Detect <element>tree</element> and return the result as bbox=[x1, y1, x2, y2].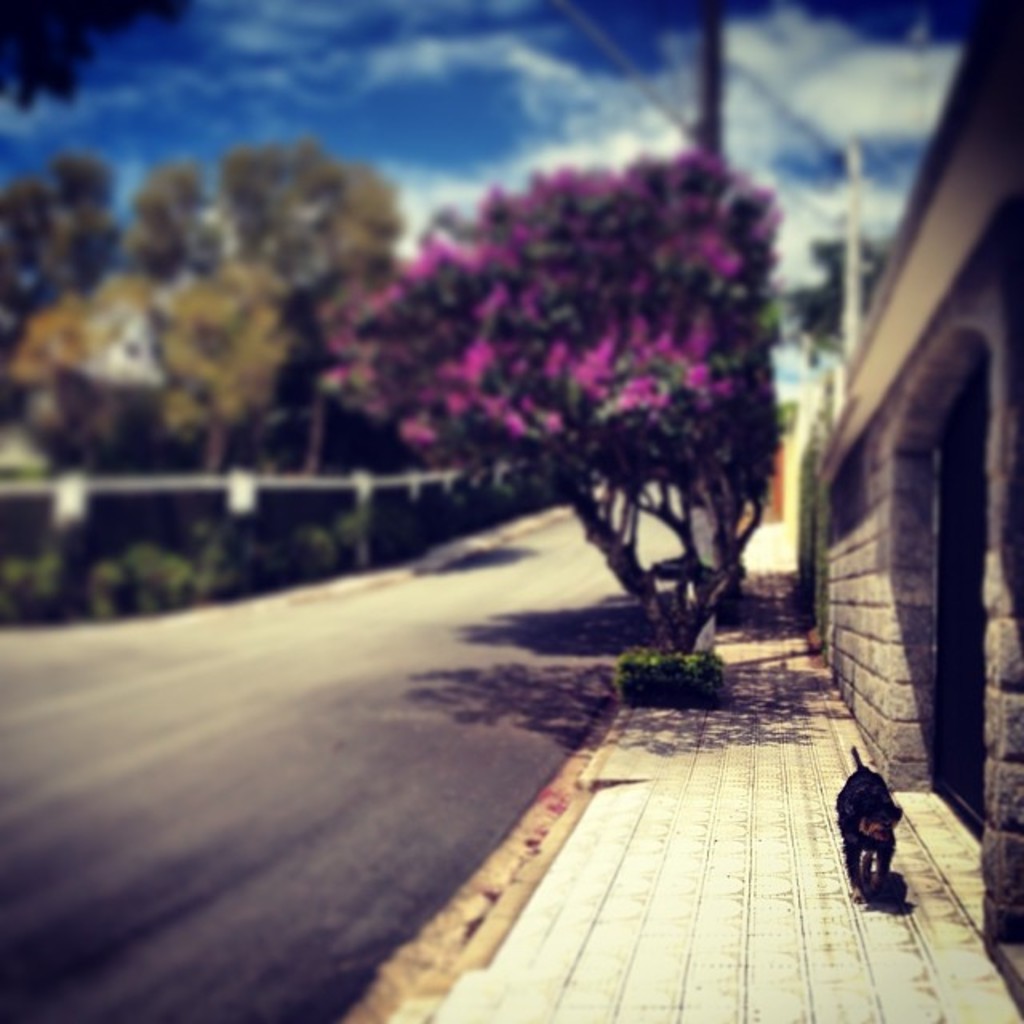
bbox=[114, 122, 400, 451].
